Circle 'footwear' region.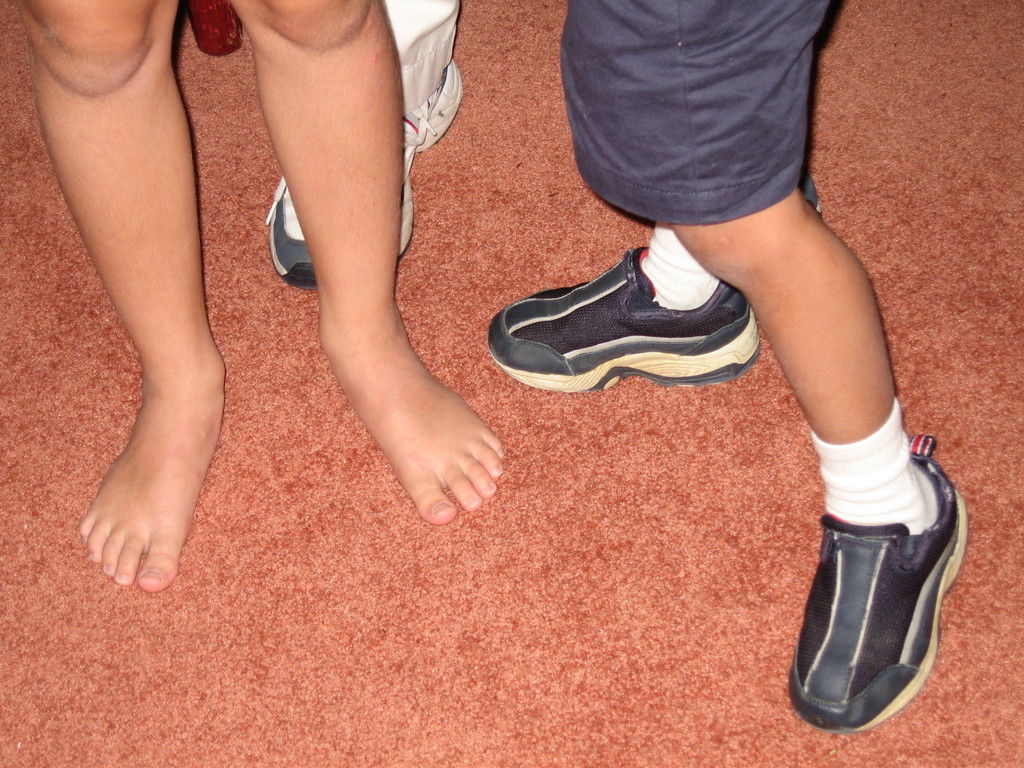
Region: bbox=(486, 241, 765, 392).
